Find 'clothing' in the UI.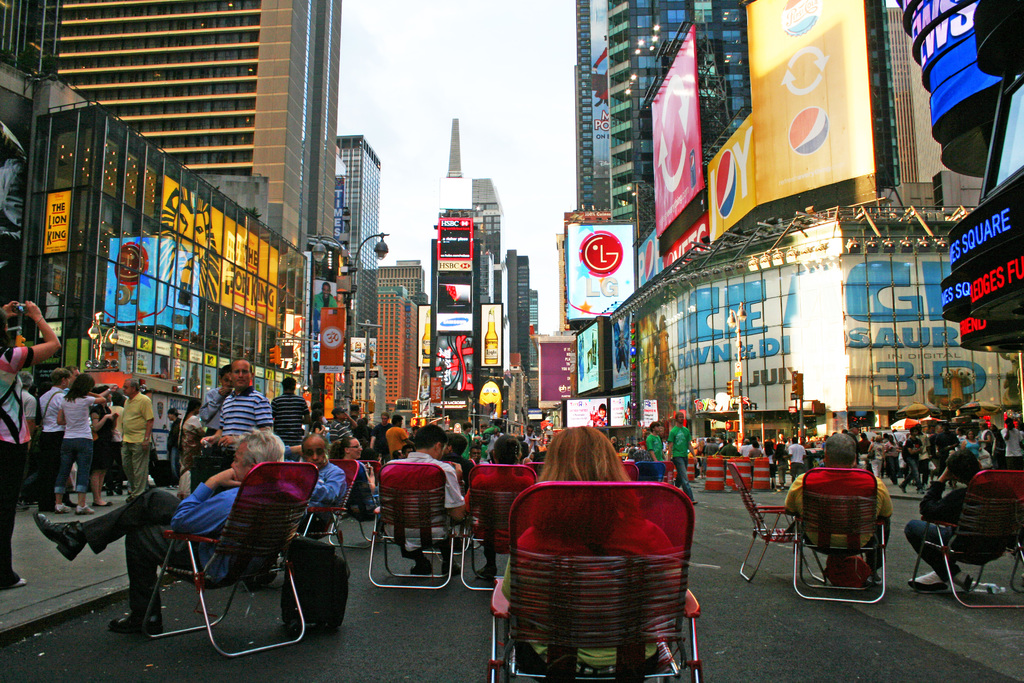
UI element at Rect(487, 429, 503, 458).
